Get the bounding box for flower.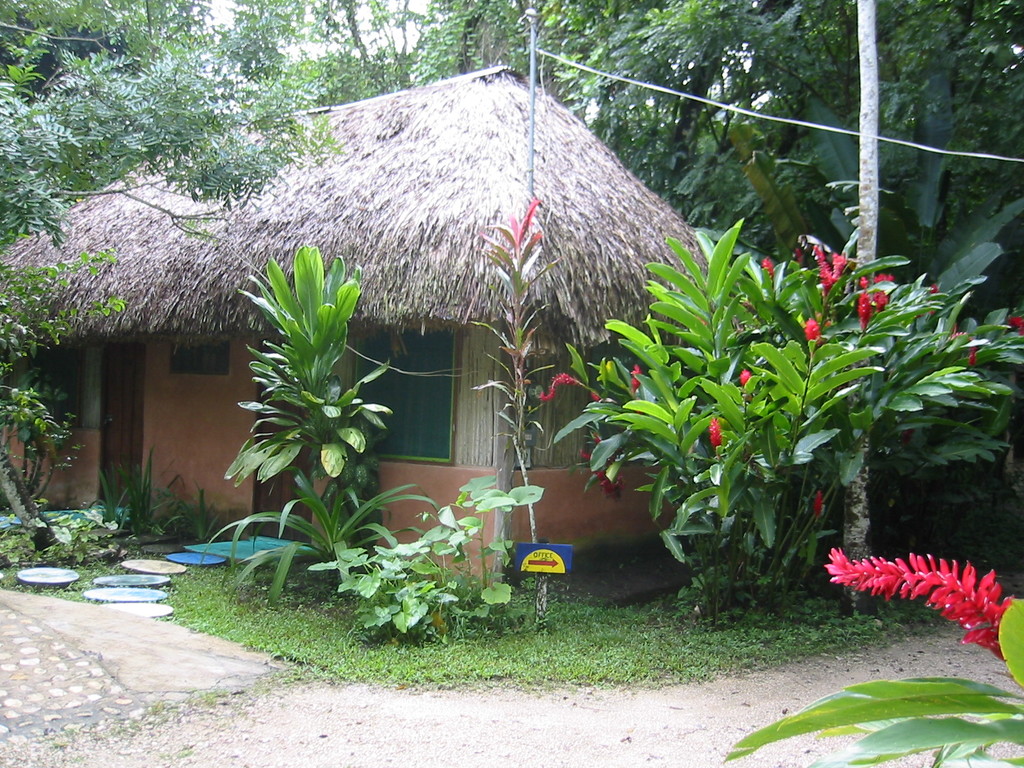
628,363,657,394.
